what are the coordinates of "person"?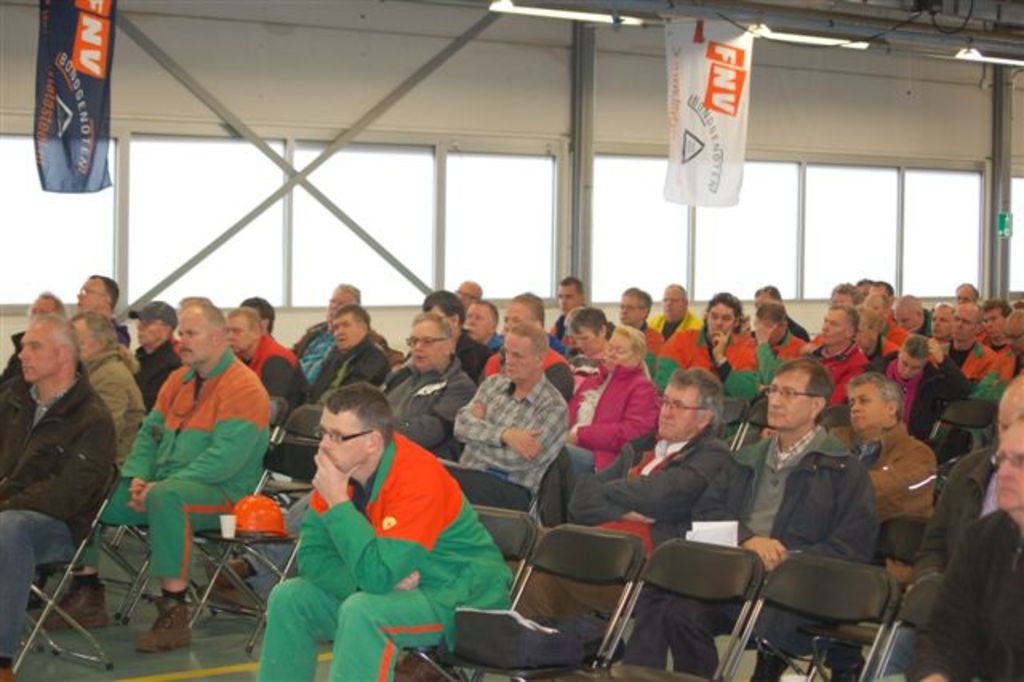
x1=552, y1=275, x2=579, y2=325.
